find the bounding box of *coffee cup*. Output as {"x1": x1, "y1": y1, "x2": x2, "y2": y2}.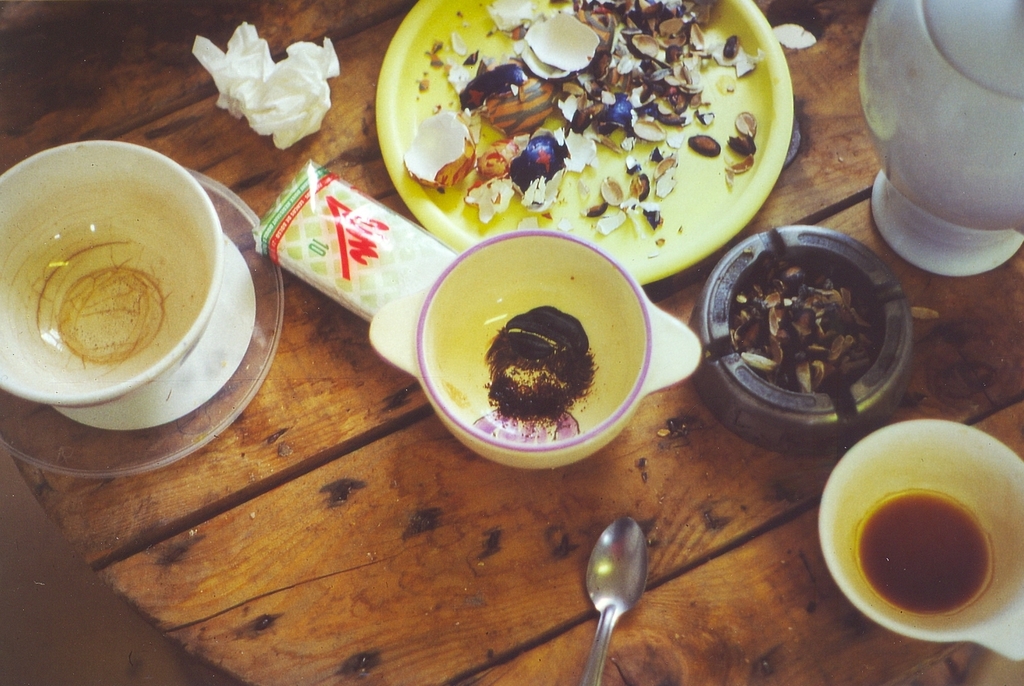
{"x1": 818, "y1": 419, "x2": 1023, "y2": 662}.
